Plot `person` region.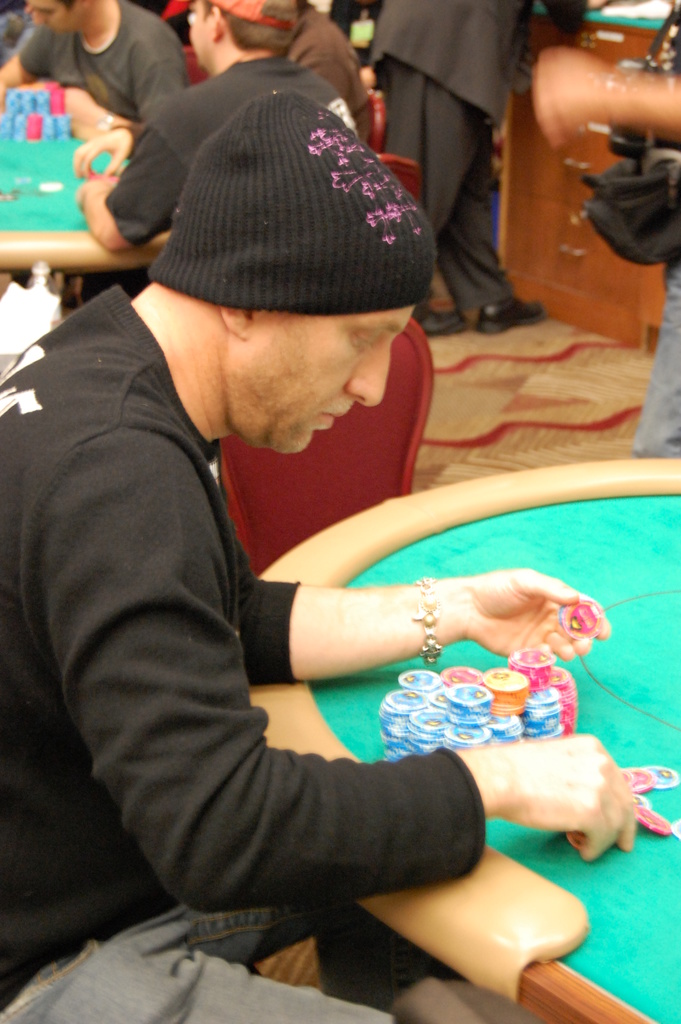
Plotted at box=[0, 4, 188, 144].
